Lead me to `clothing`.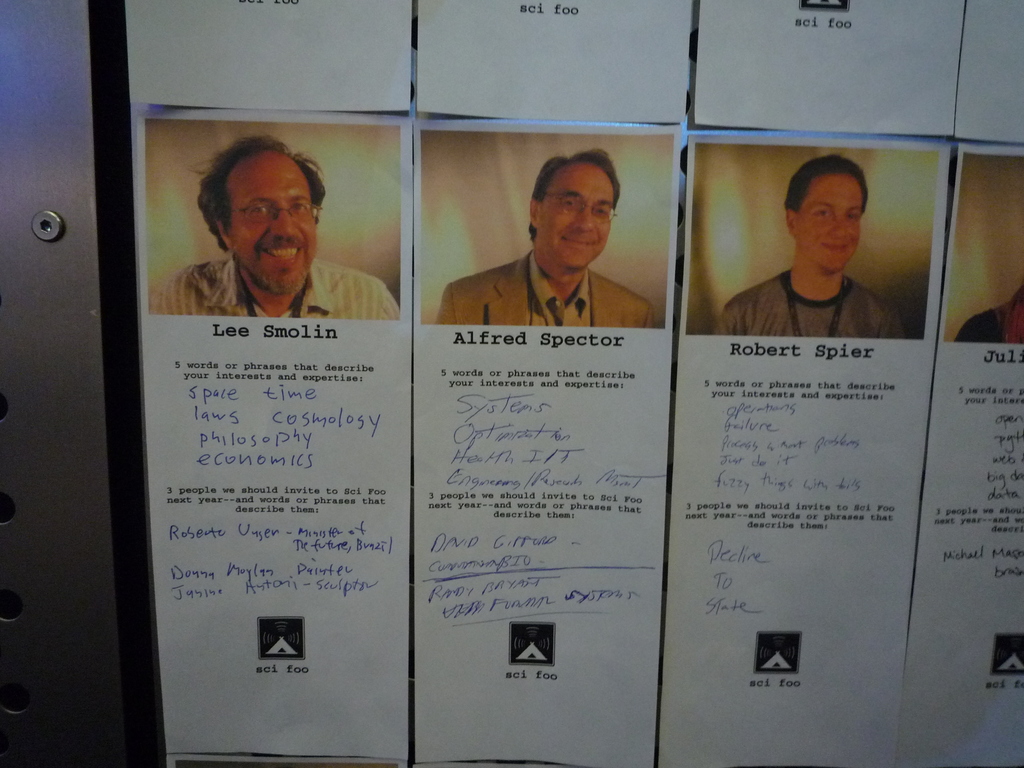
Lead to bbox=(145, 254, 400, 326).
